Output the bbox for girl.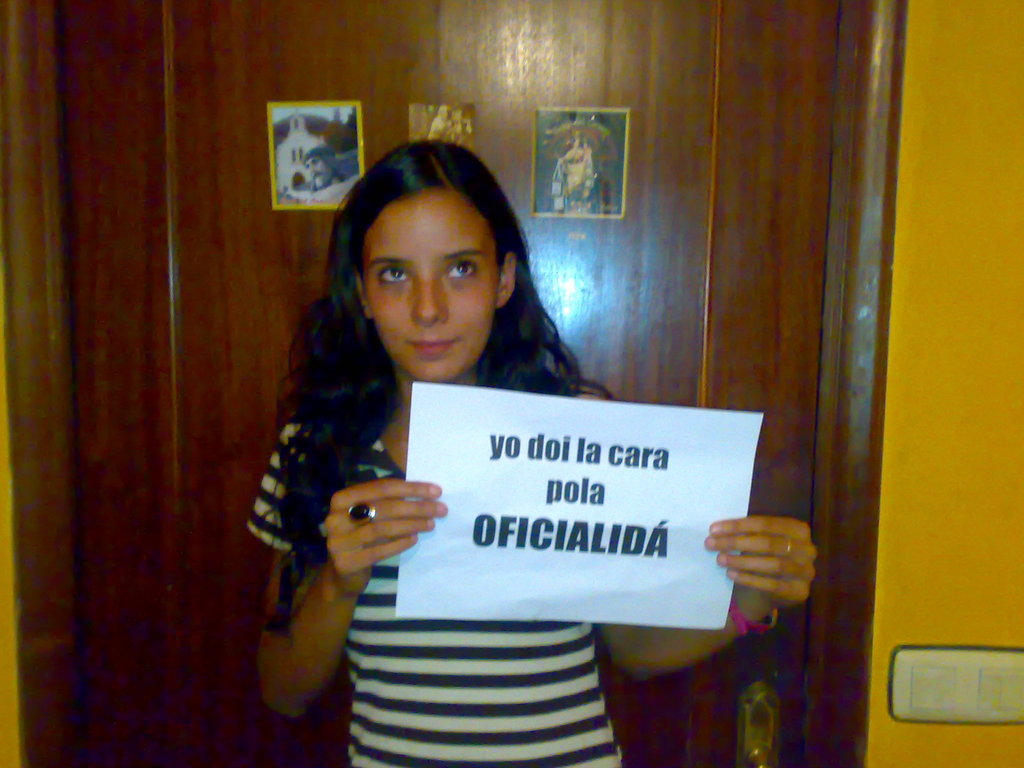
<box>241,135,820,767</box>.
